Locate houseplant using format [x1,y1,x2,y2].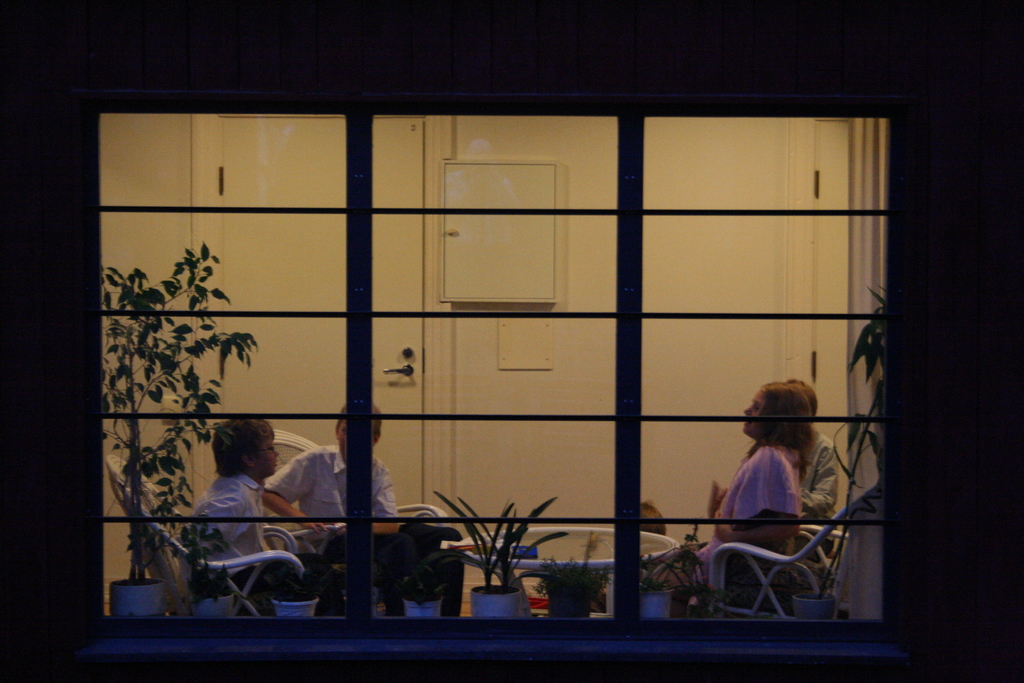
[400,548,456,622].
